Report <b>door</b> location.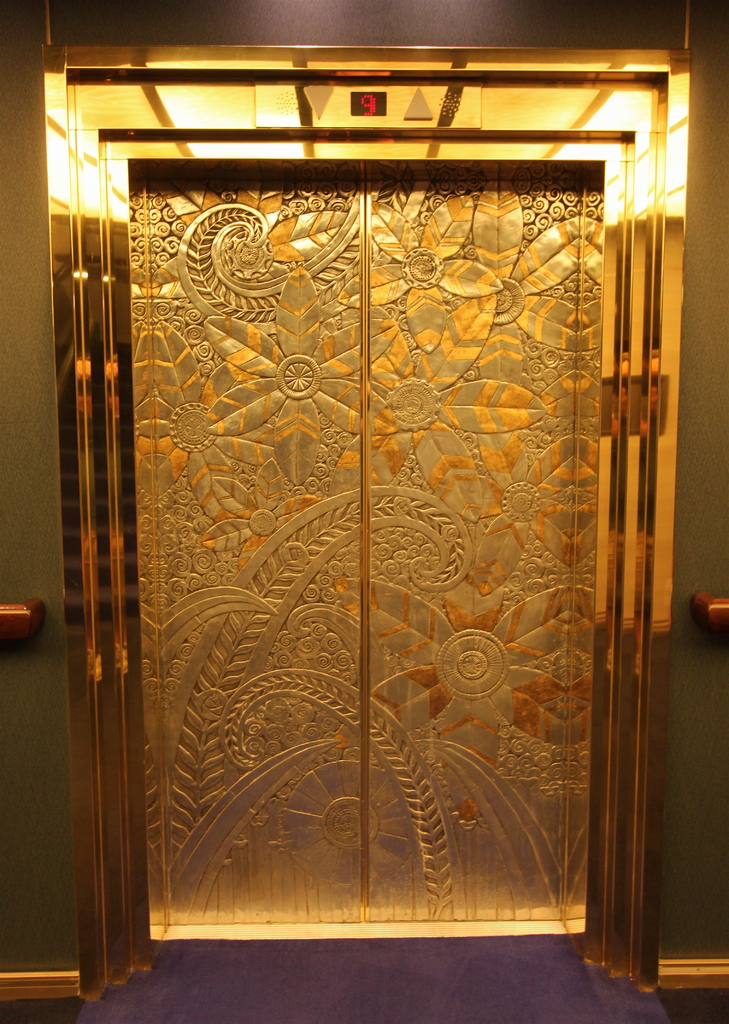
Report: <bbox>168, 102, 577, 863</bbox>.
